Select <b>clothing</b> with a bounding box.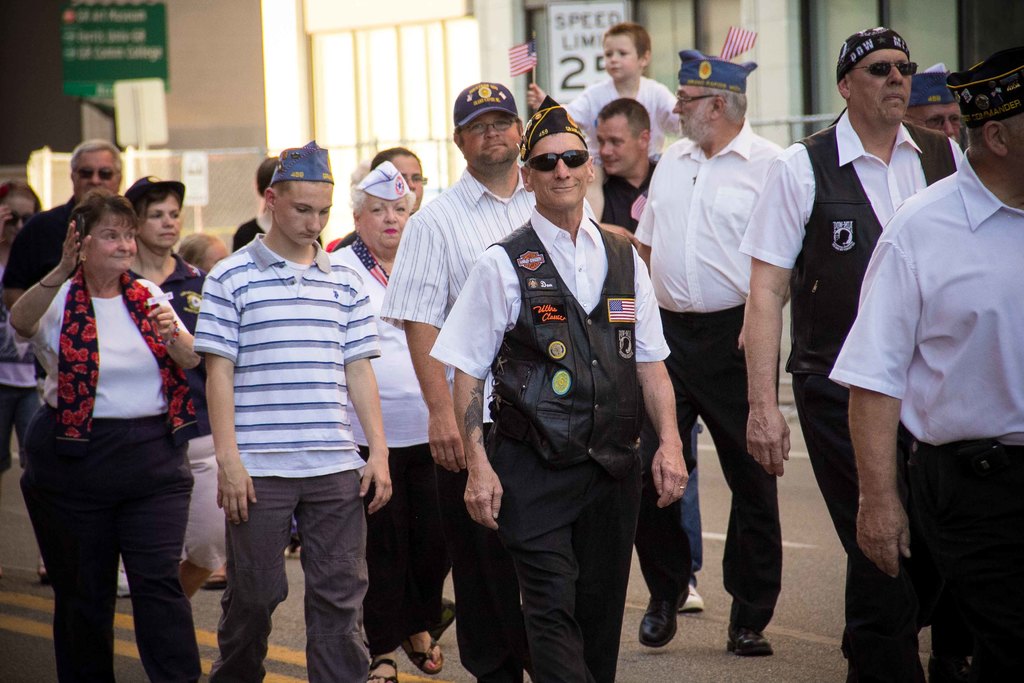
region(220, 202, 249, 252).
